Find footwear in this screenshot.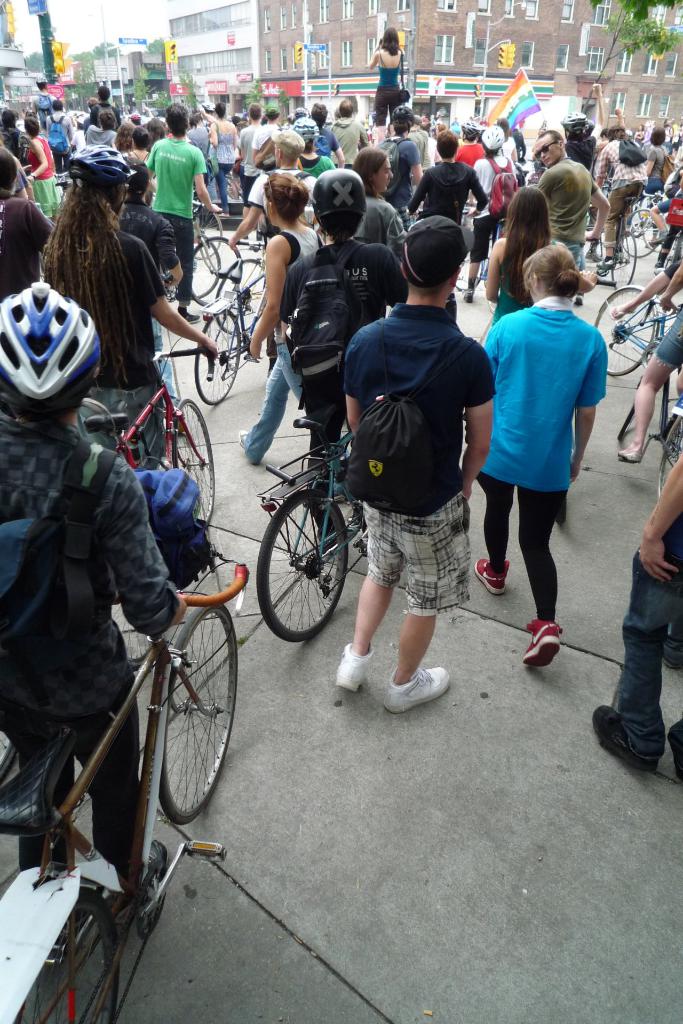
The bounding box for footwear is bbox=[482, 550, 508, 600].
